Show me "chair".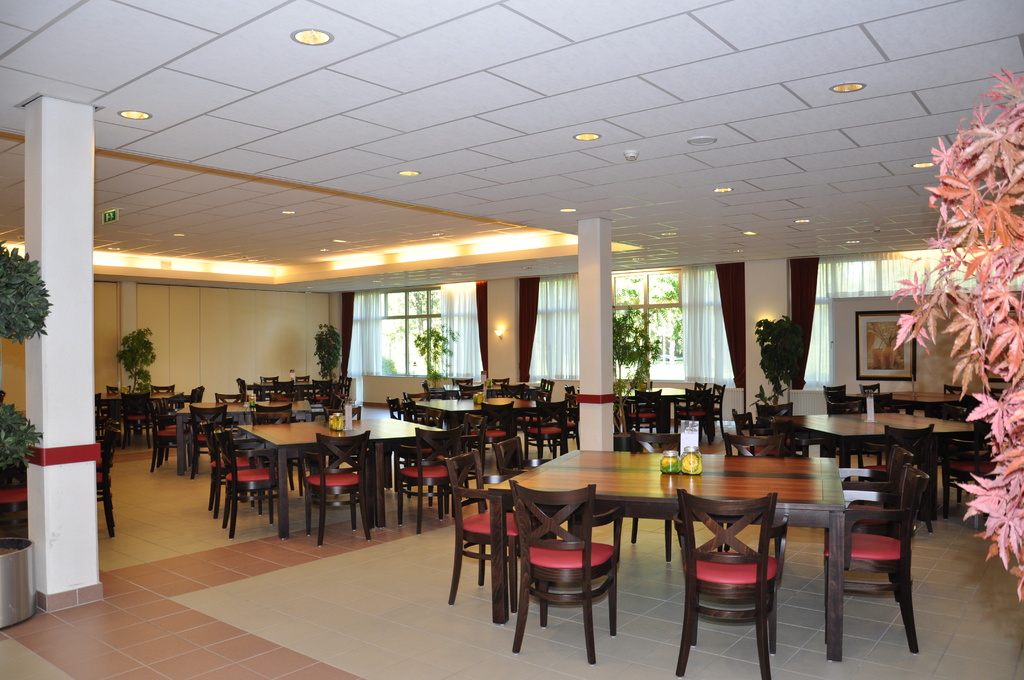
"chair" is here: bbox=(624, 389, 661, 434).
